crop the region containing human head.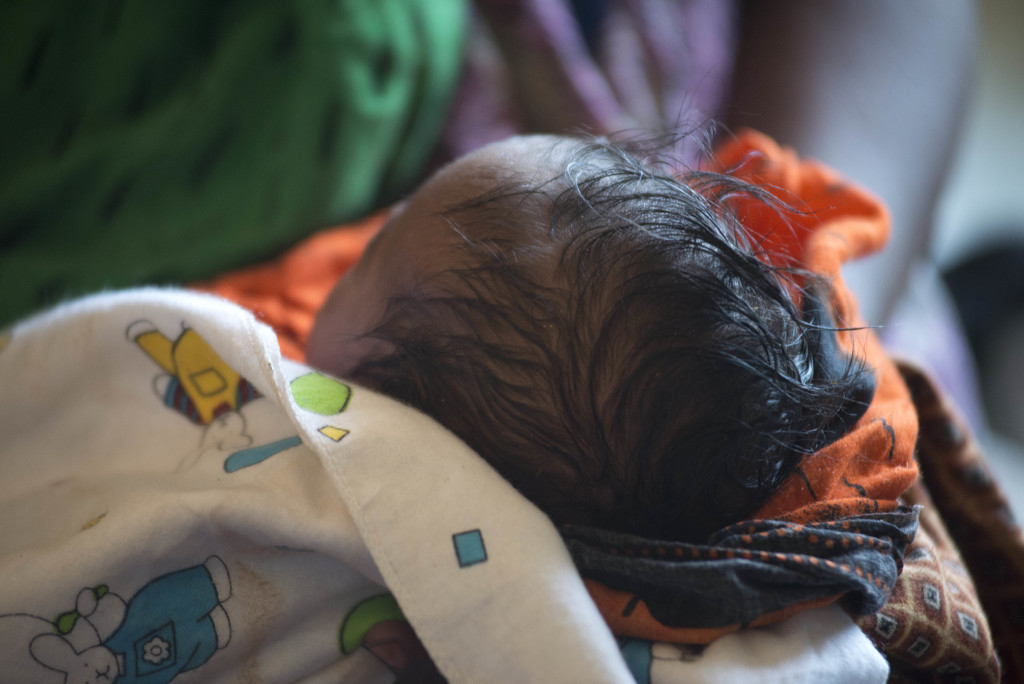
Crop region: bbox(332, 140, 875, 570).
